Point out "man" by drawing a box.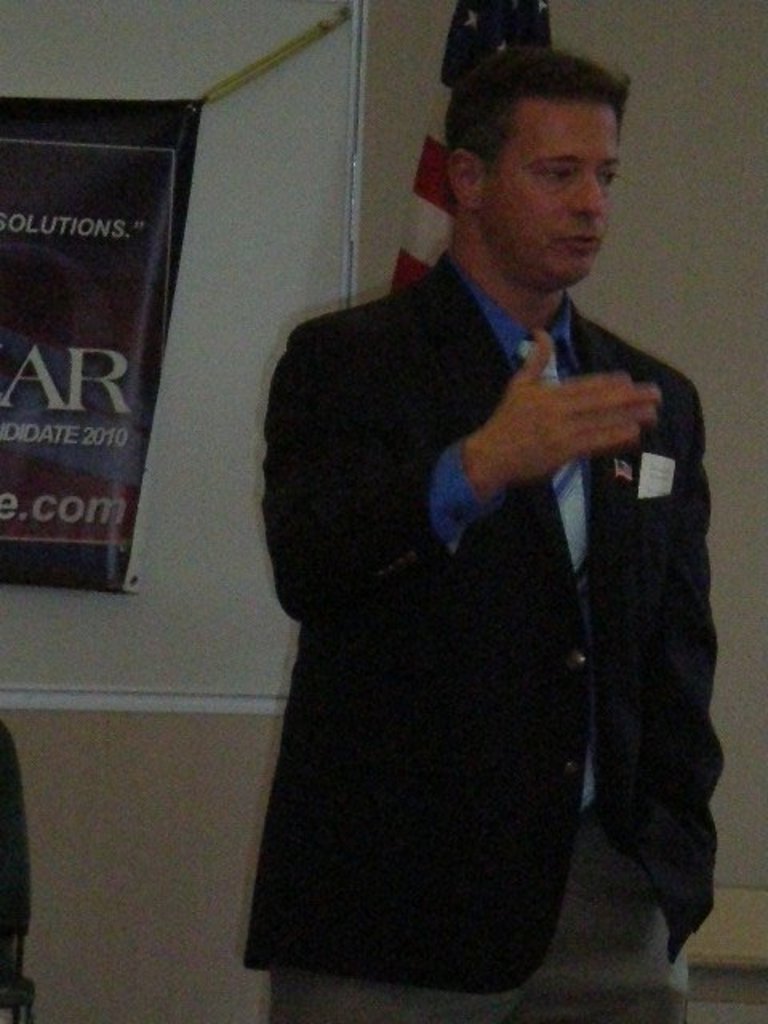
<region>224, 43, 736, 978</region>.
